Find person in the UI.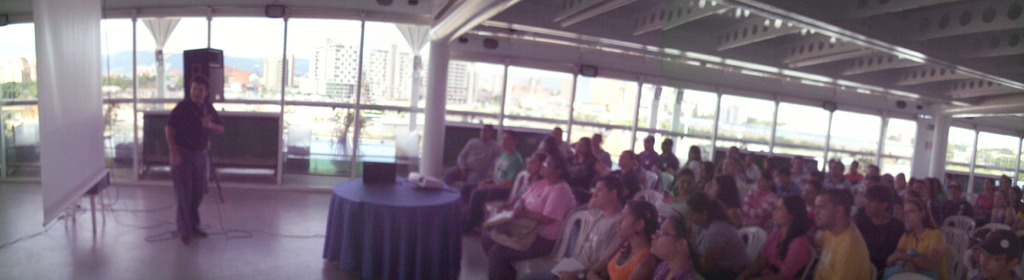
UI element at <region>162, 77, 229, 245</region>.
